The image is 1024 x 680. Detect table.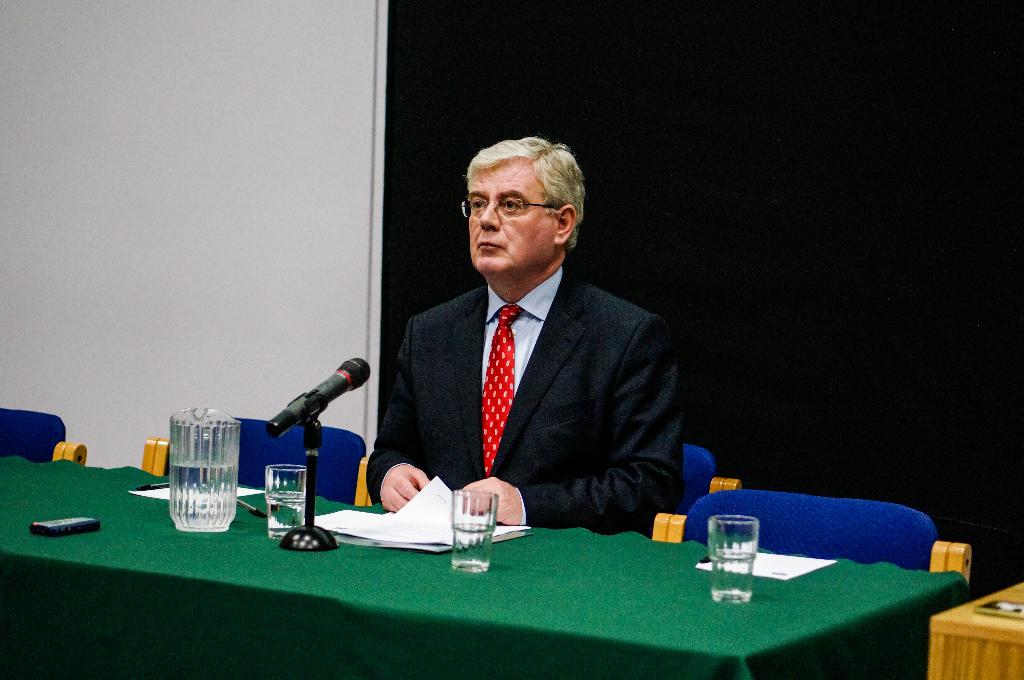
Detection: x1=922 y1=578 x2=1023 y2=679.
